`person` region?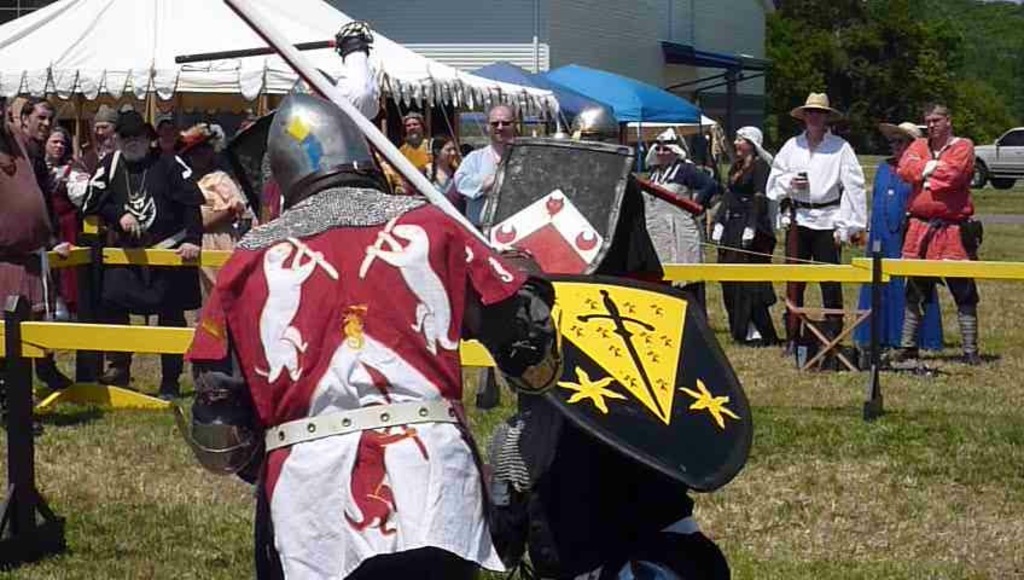
region(248, 64, 547, 579)
